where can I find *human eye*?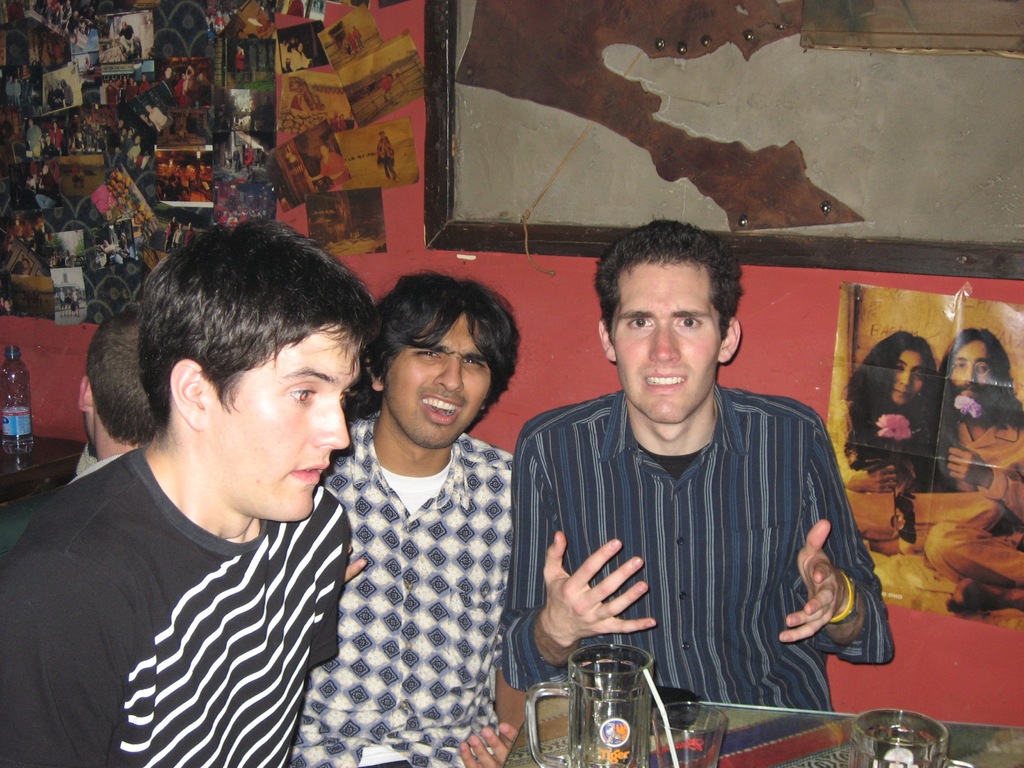
You can find it at {"x1": 408, "y1": 346, "x2": 439, "y2": 362}.
